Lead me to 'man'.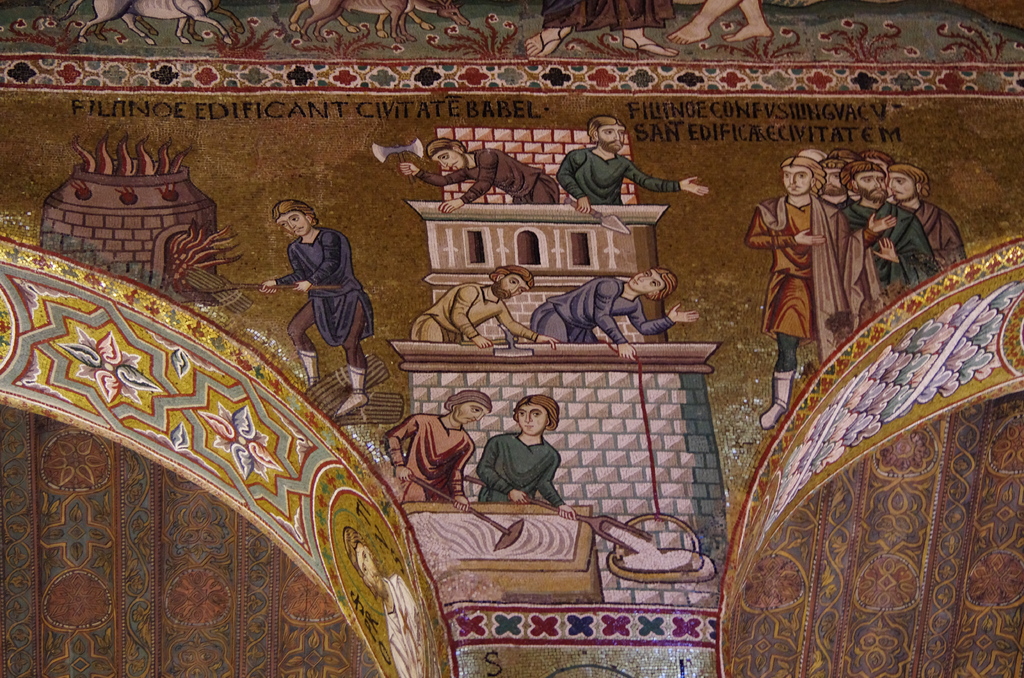
Lead to region(407, 263, 562, 353).
